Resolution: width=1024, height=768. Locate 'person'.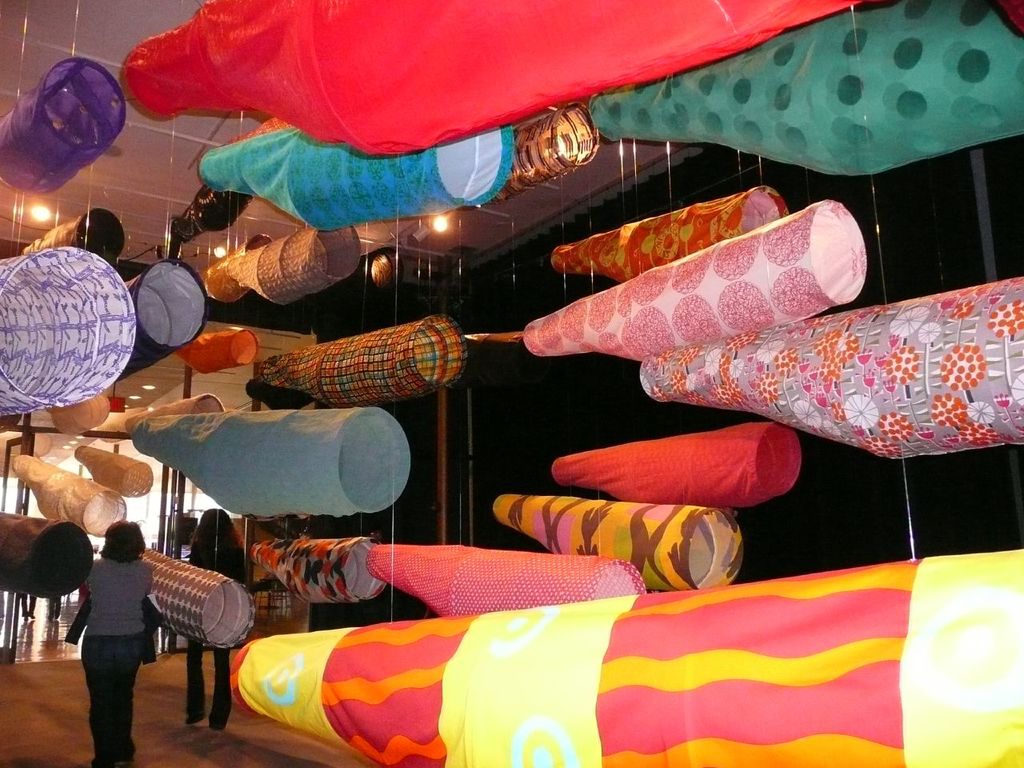
x1=46 y1=596 x2=59 y2=622.
